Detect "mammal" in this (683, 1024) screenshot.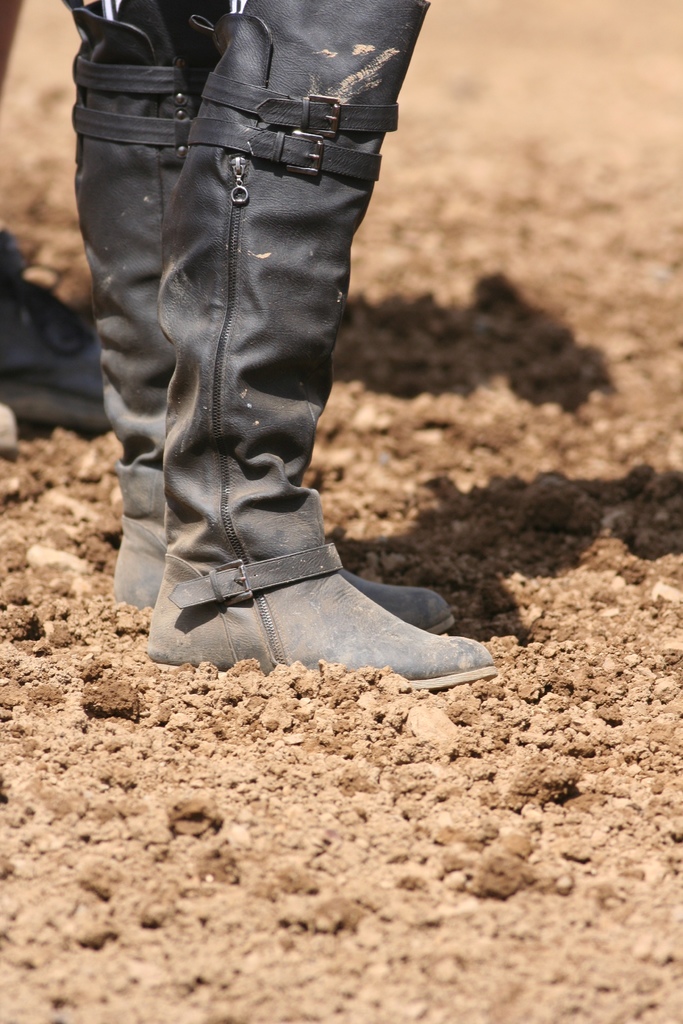
Detection: (88,0,463,679).
